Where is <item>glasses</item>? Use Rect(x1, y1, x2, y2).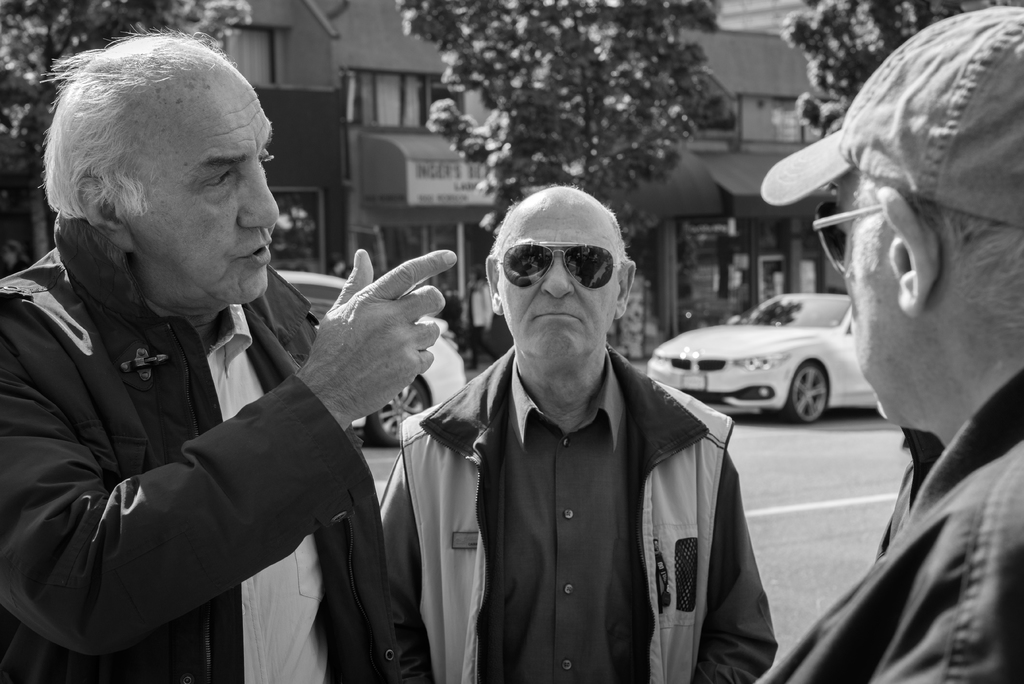
Rect(494, 247, 627, 297).
